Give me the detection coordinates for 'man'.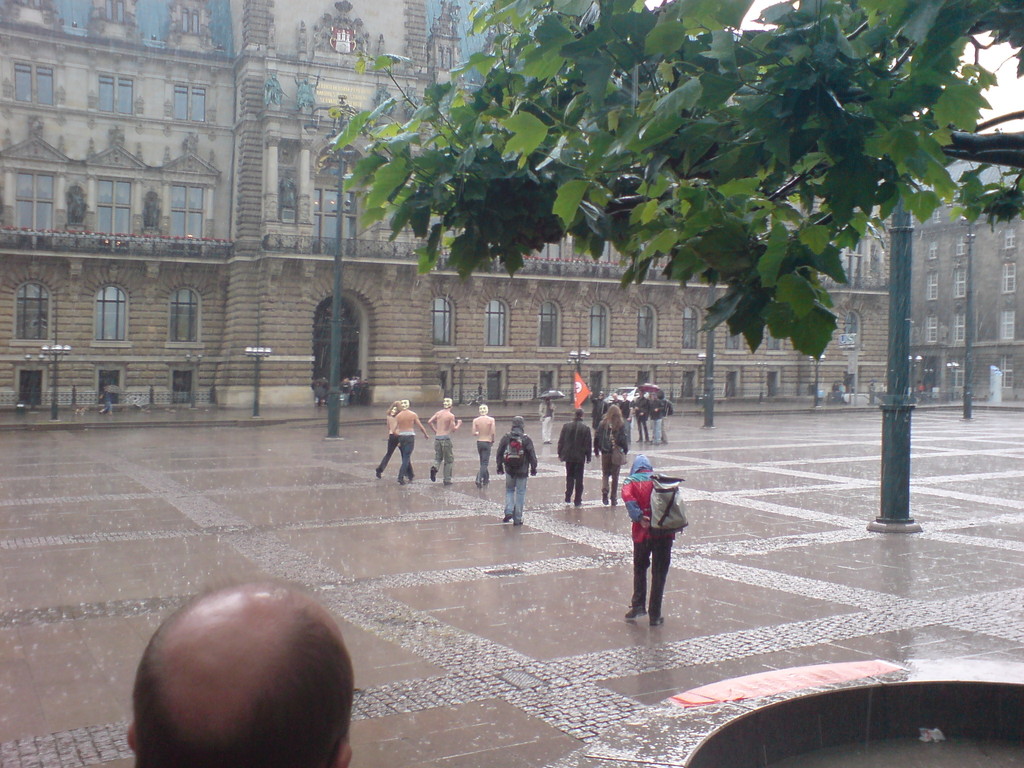
493, 416, 538, 524.
